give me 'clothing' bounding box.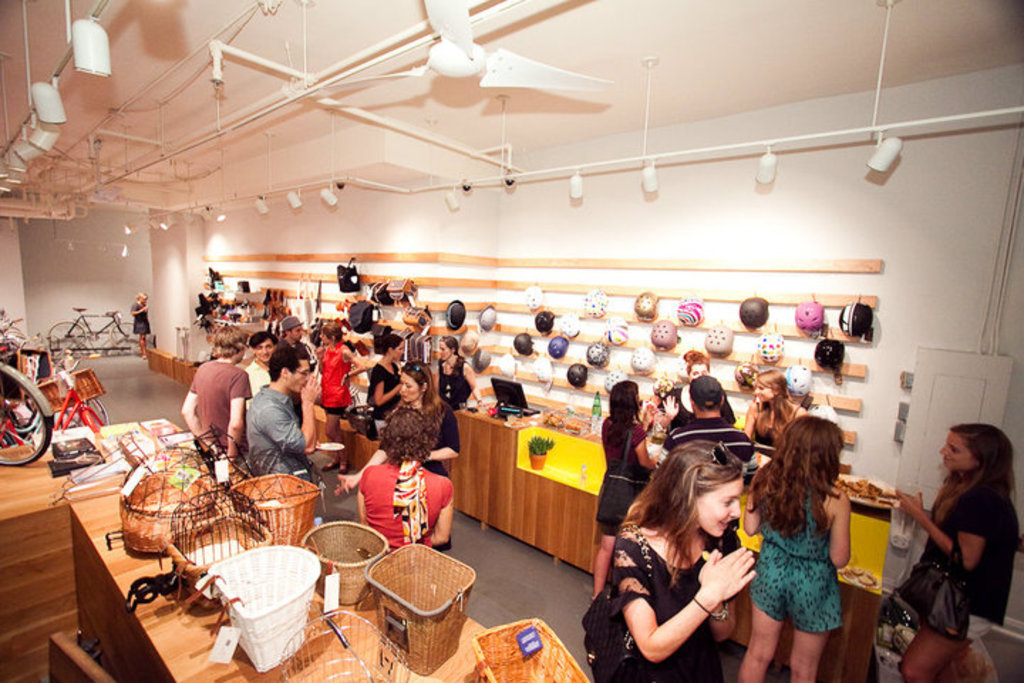
box(664, 411, 759, 549).
